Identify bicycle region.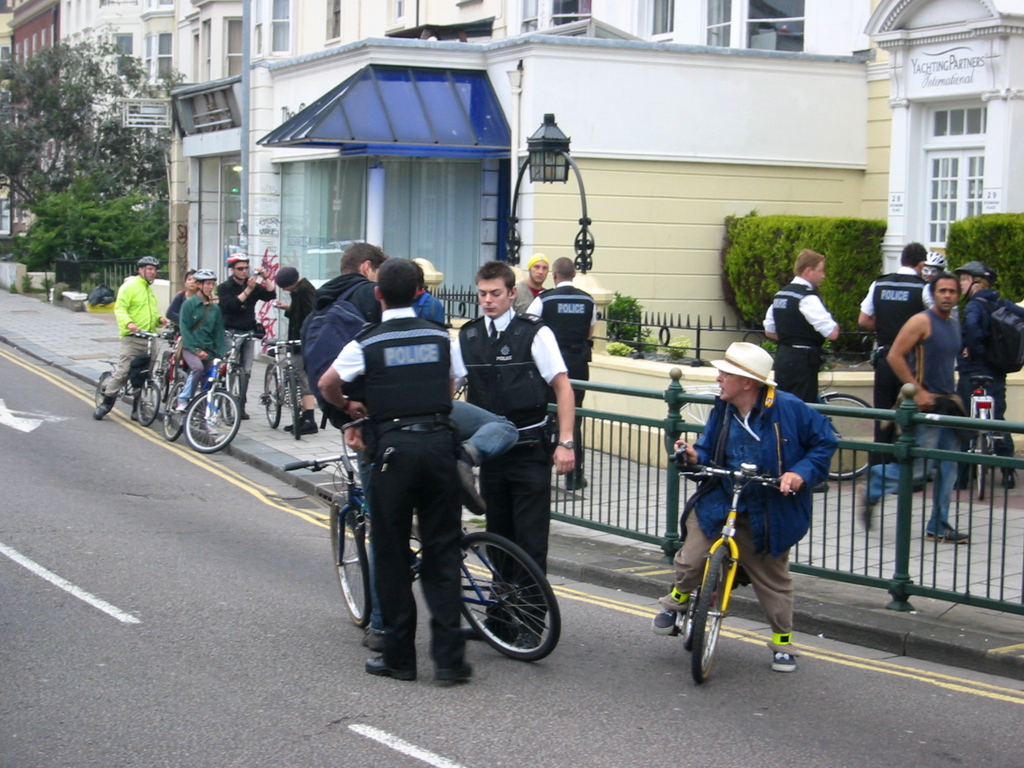
Region: (left=257, top=335, right=305, bottom=438).
